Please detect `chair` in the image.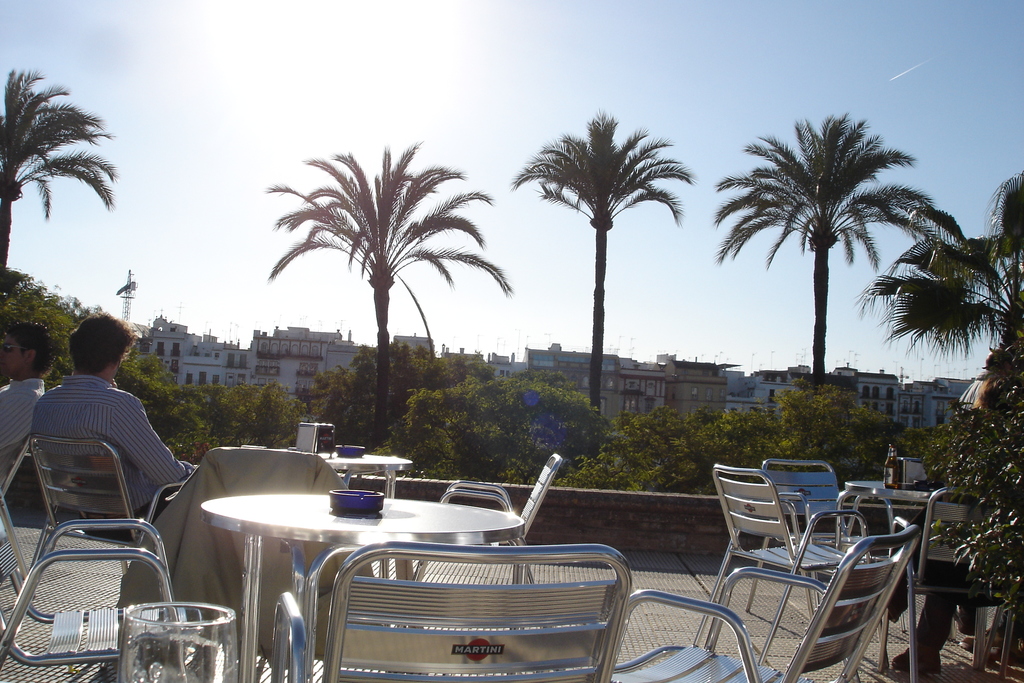
BBox(742, 464, 845, 625).
